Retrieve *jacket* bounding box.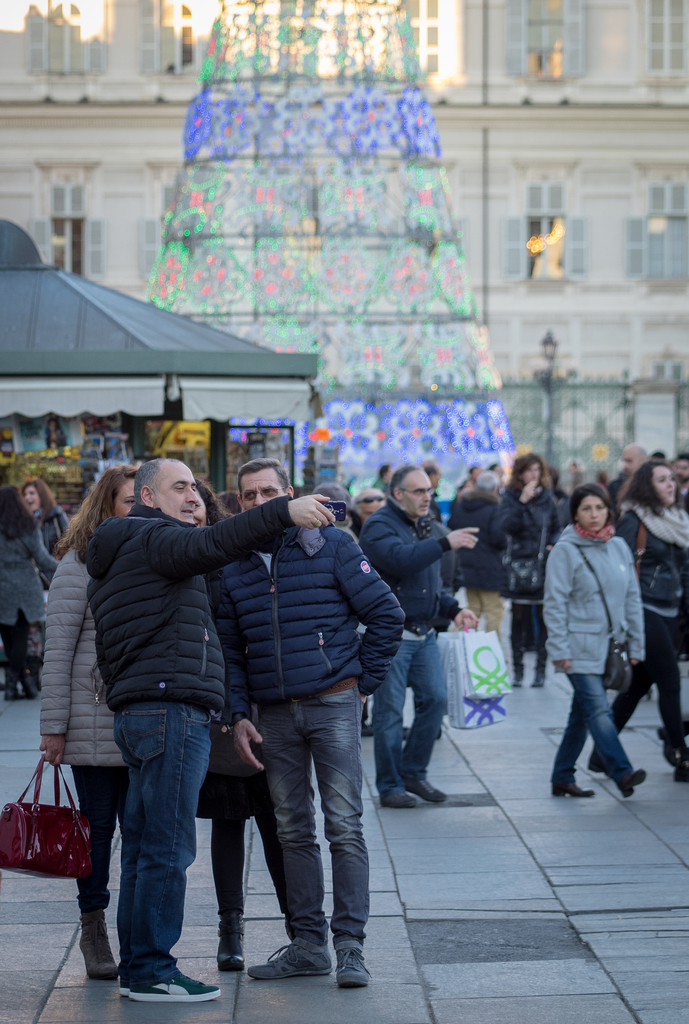
Bounding box: [34,545,127,770].
